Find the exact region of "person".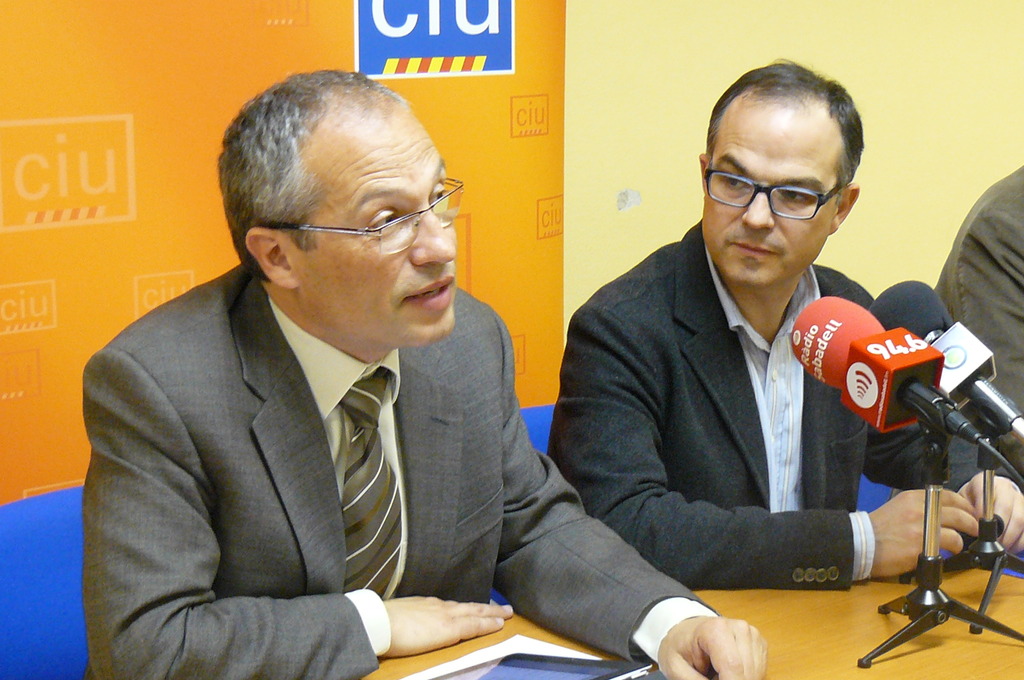
Exact region: locate(87, 70, 771, 679).
